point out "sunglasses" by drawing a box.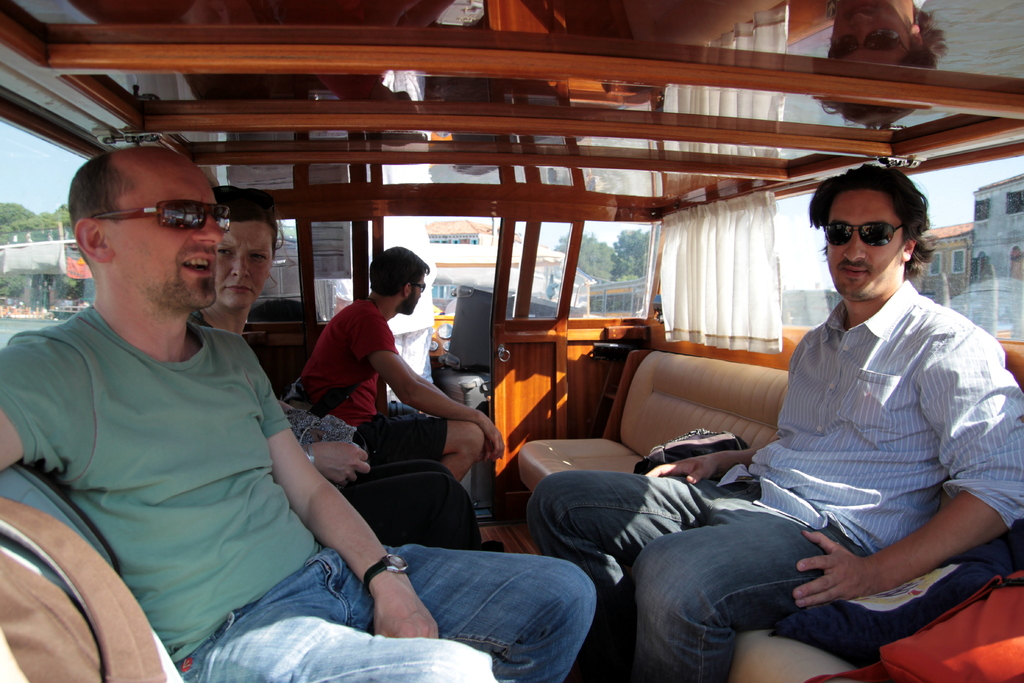
(left=94, top=198, right=230, bottom=232).
